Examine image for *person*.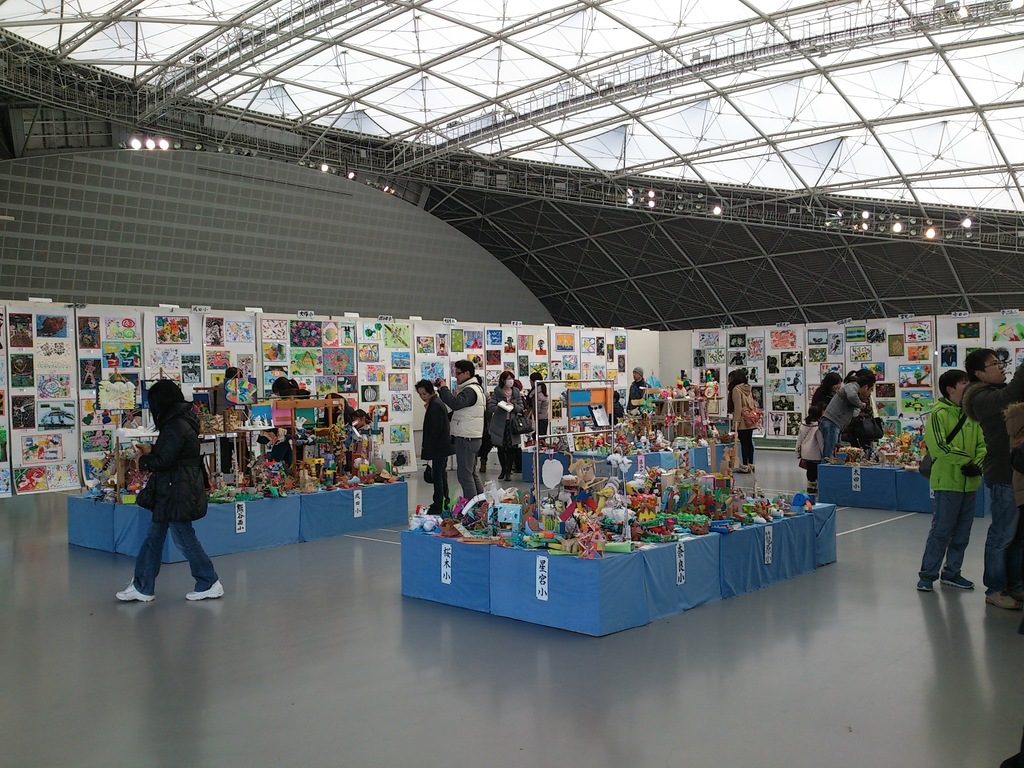
Examination result: [207,364,253,479].
